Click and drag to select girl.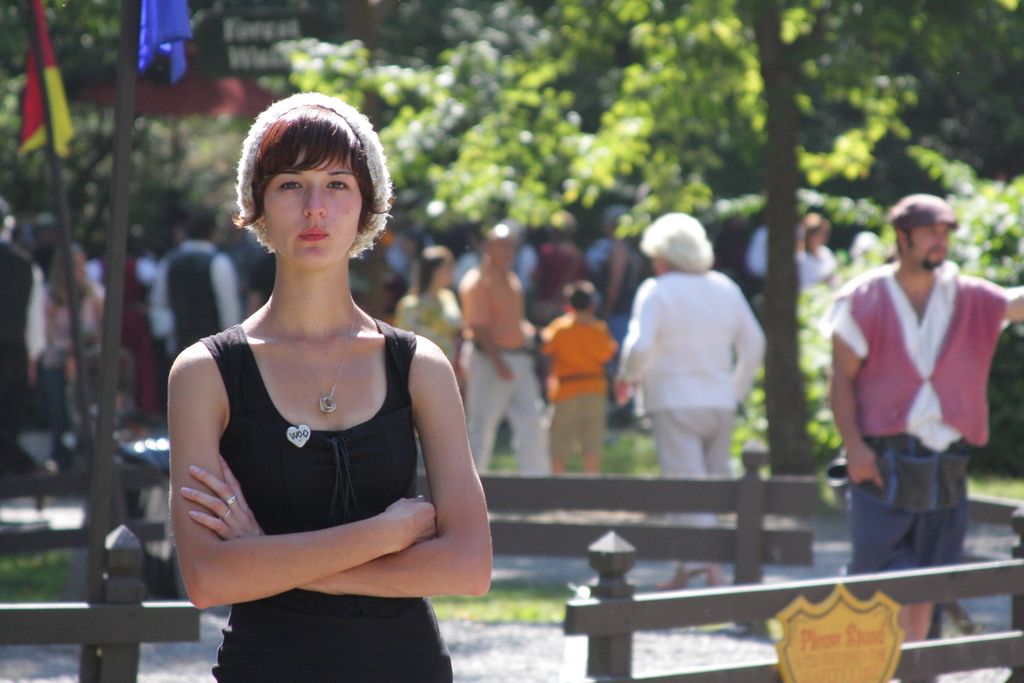
Selection: 168/90/489/682.
